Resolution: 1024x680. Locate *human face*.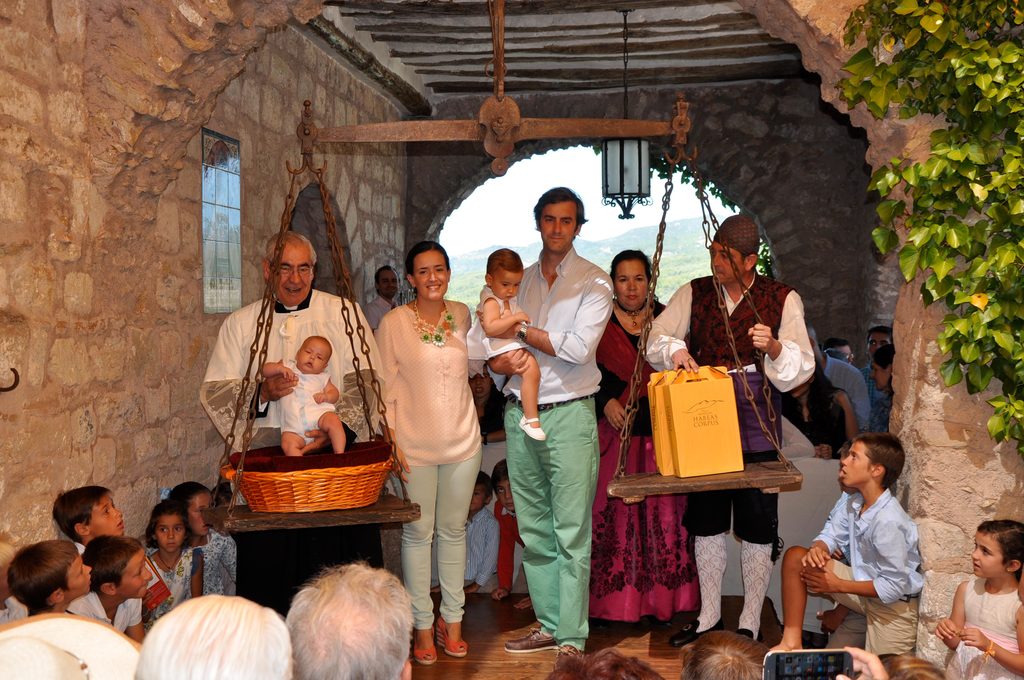
select_region(158, 516, 181, 554).
